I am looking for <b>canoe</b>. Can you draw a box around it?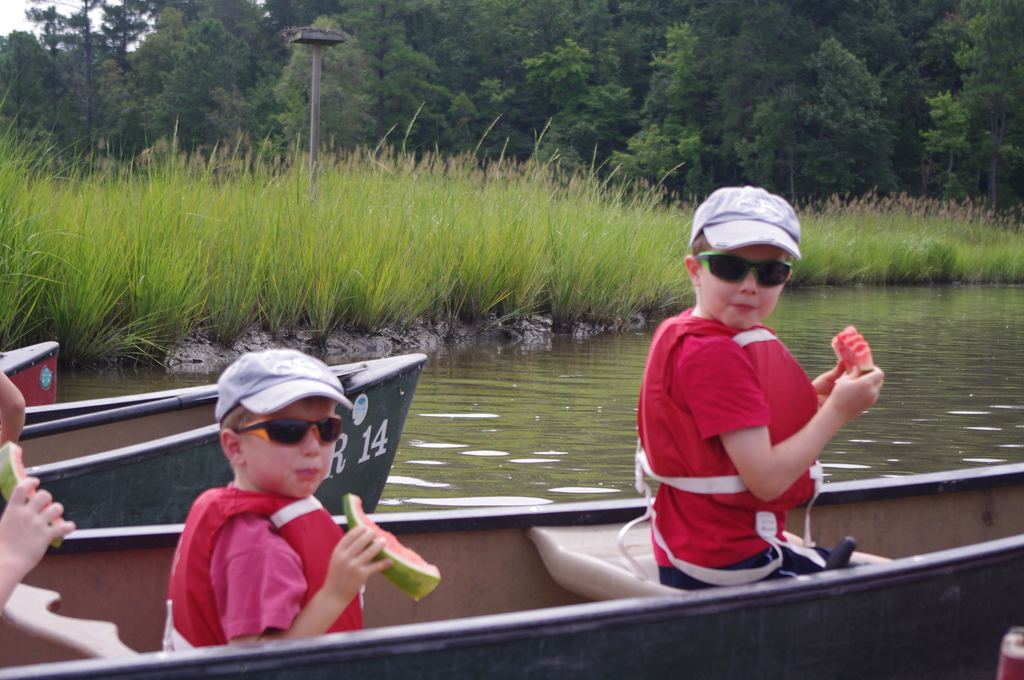
Sure, the bounding box is 0 353 424 535.
